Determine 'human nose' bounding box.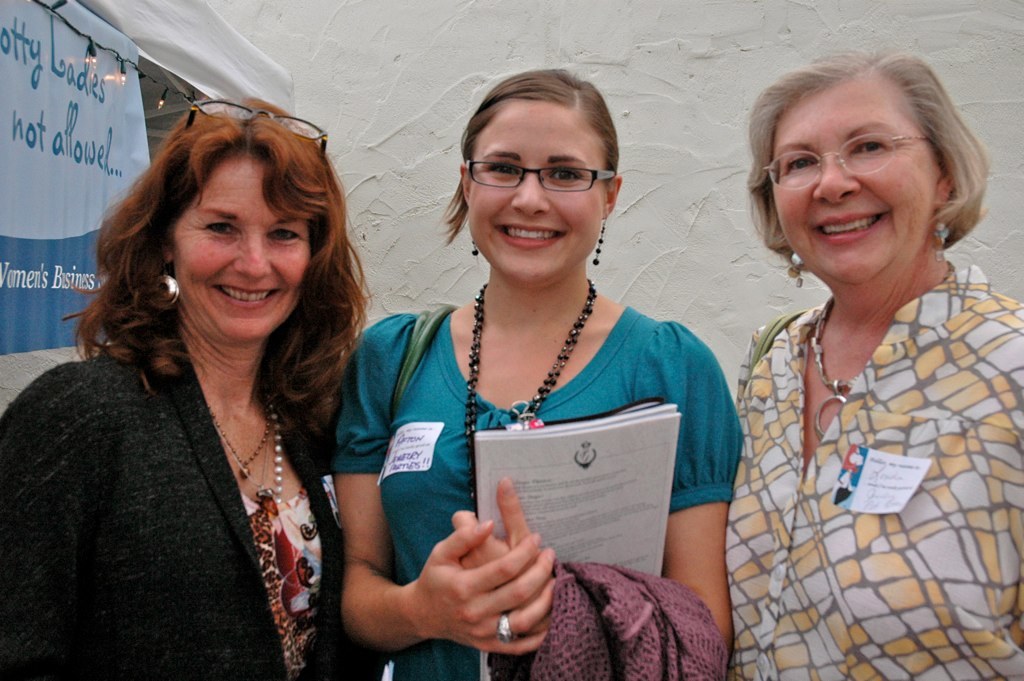
Determined: (512, 174, 551, 217).
